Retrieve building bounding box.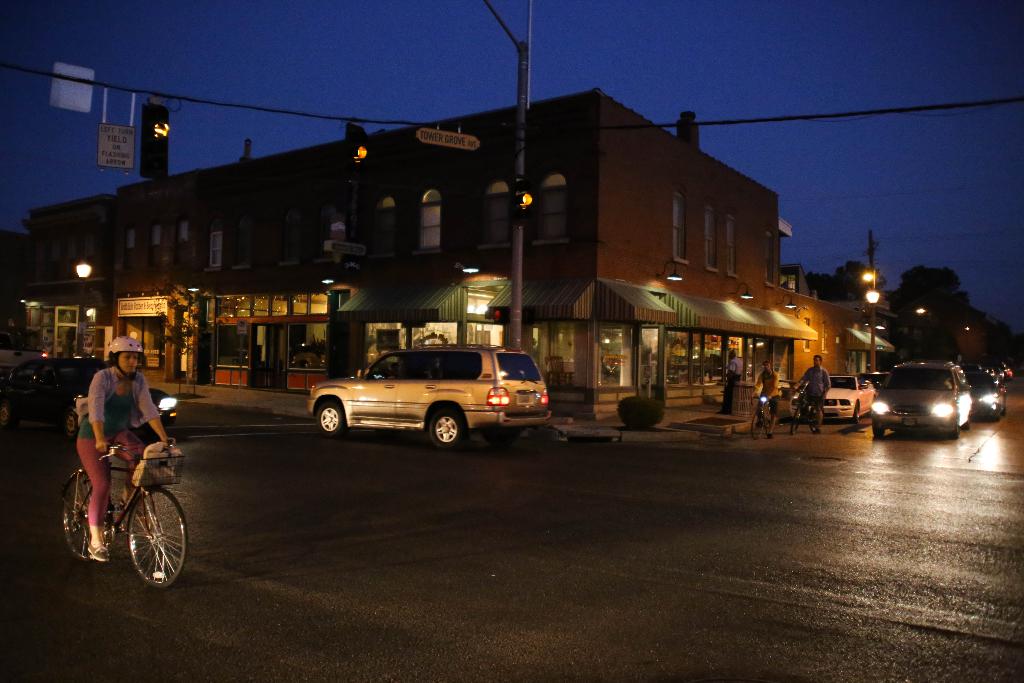
Bounding box: pyautogui.locateOnScreen(28, 84, 870, 423).
